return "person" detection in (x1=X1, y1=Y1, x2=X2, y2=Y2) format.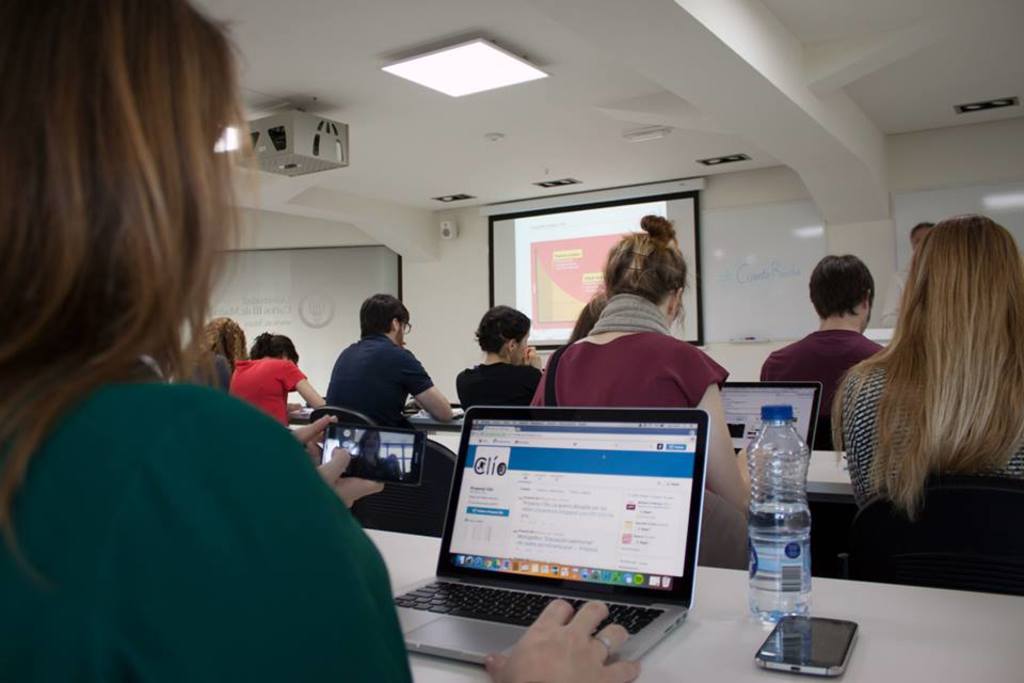
(x1=0, y1=0, x2=638, y2=682).
